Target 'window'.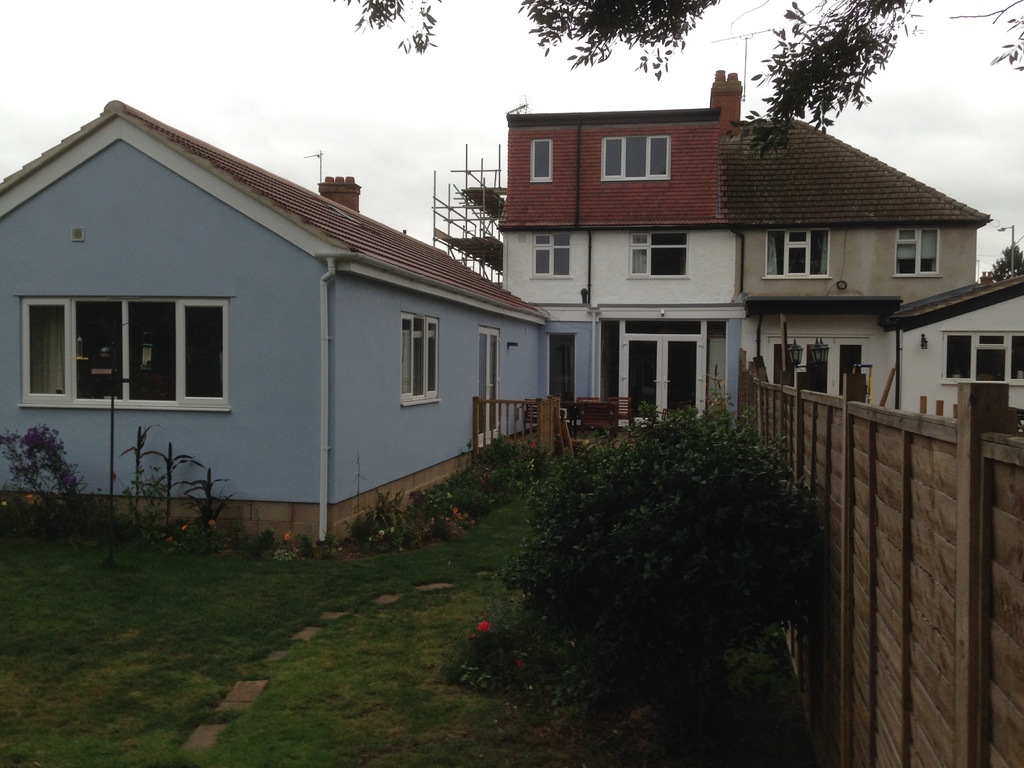
Target region: [left=895, top=225, right=939, bottom=278].
